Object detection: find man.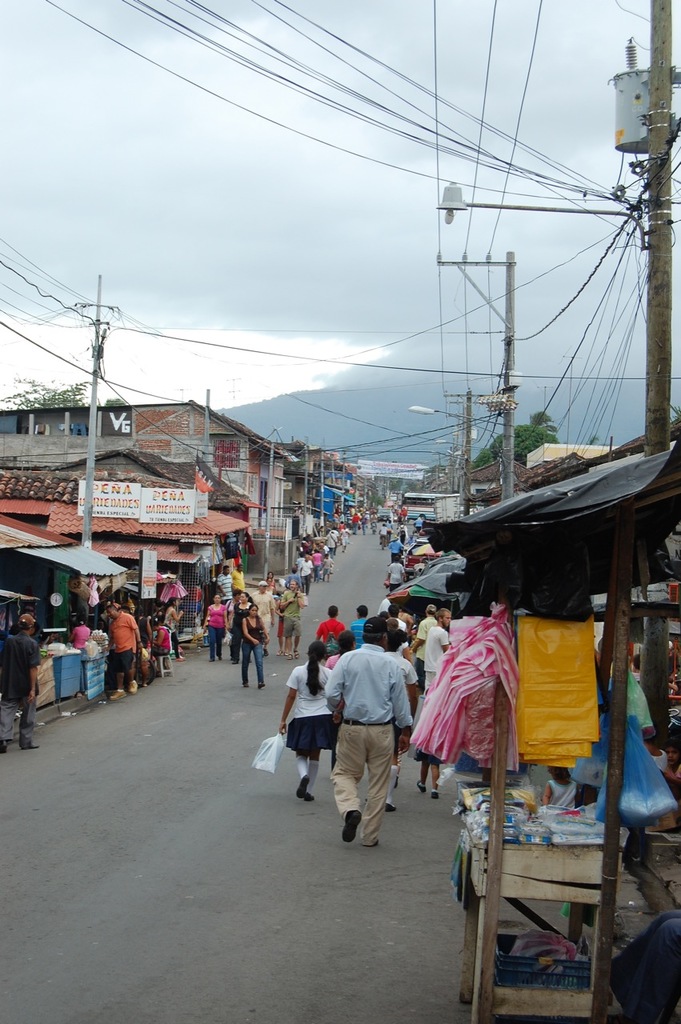
<region>215, 564, 234, 626</region>.
